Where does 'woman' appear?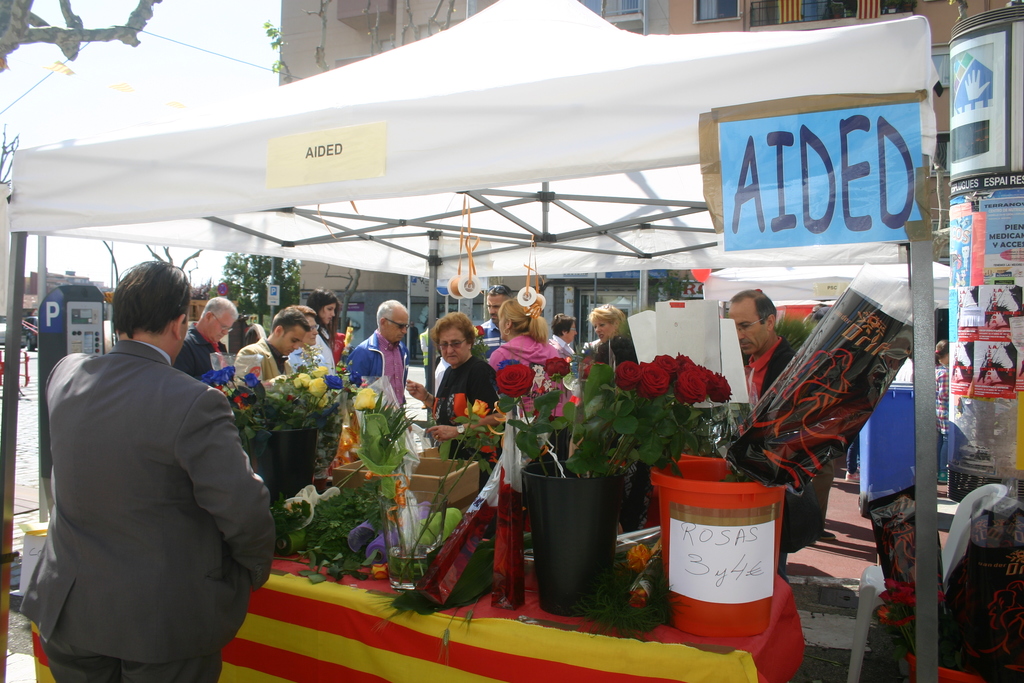
Appears at <region>486, 297, 560, 371</region>.
